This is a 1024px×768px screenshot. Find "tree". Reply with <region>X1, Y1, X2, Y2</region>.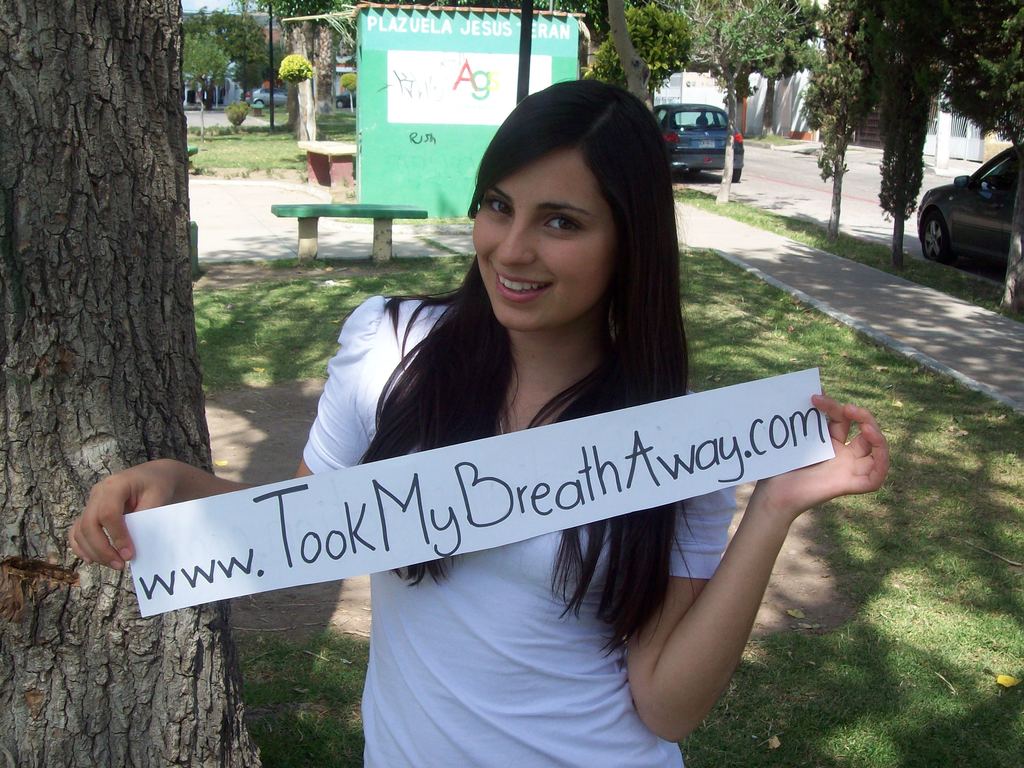
<region>180, 36, 230, 129</region>.
